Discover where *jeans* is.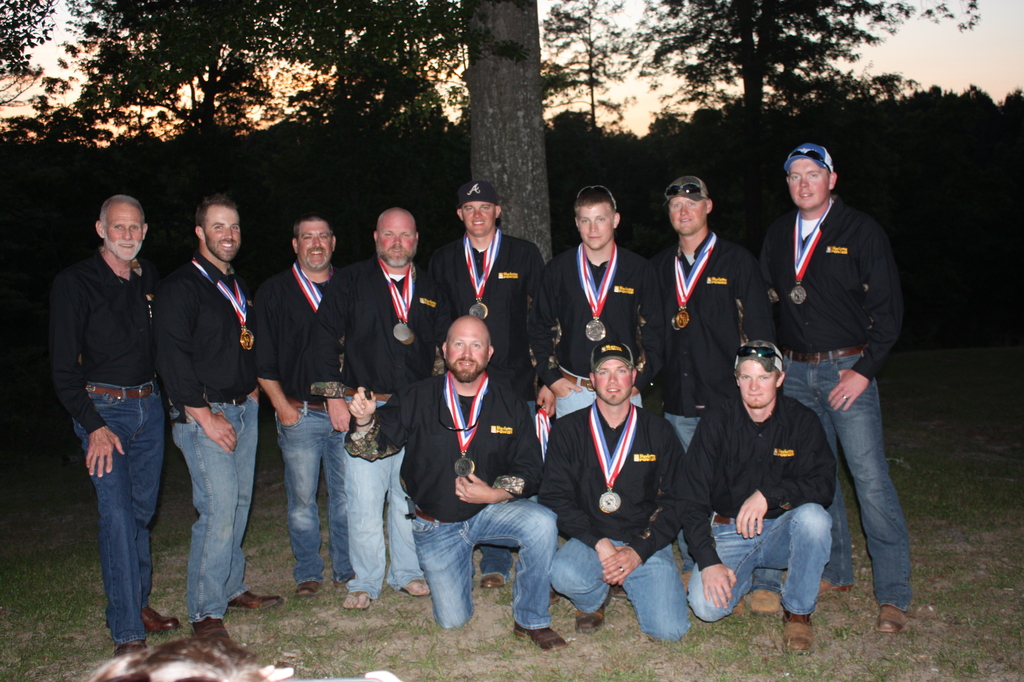
Discovered at [left=334, top=421, right=427, bottom=599].
